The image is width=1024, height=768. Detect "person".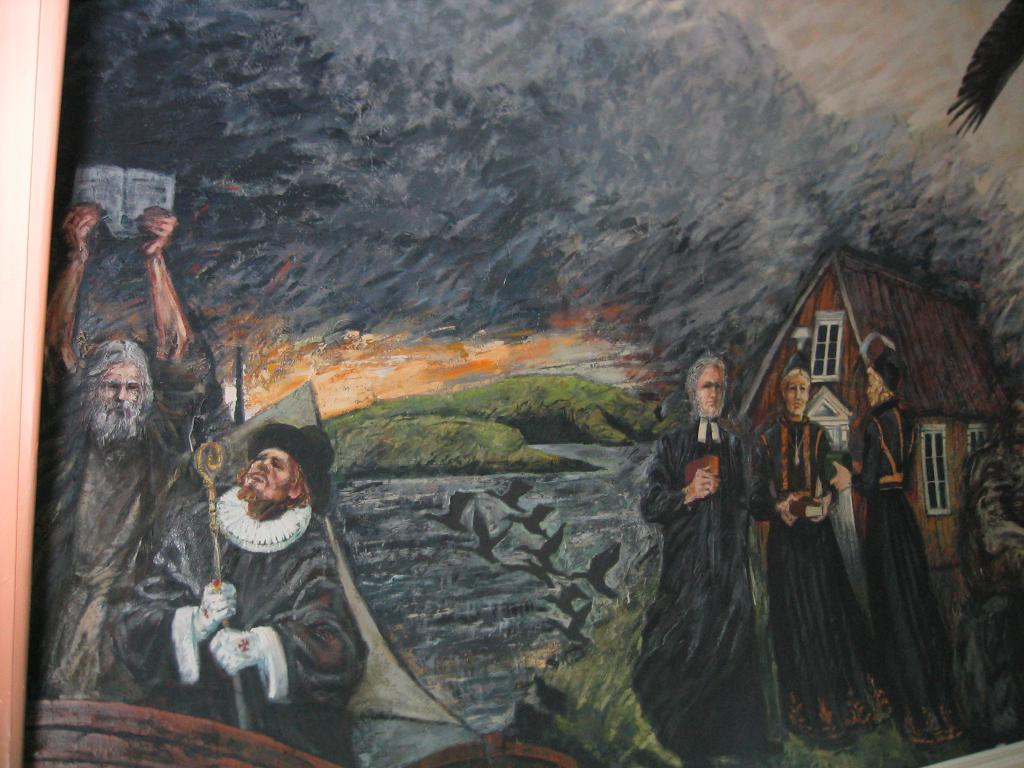
Detection: bbox=(113, 414, 368, 763).
